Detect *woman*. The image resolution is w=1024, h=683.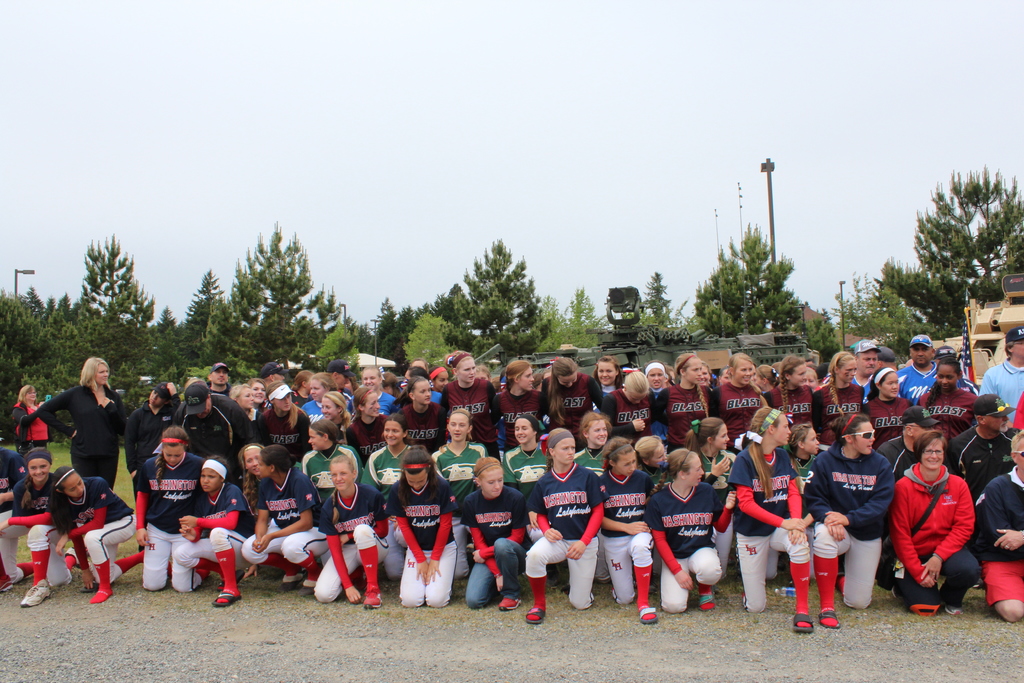
x1=712, y1=351, x2=765, y2=450.
